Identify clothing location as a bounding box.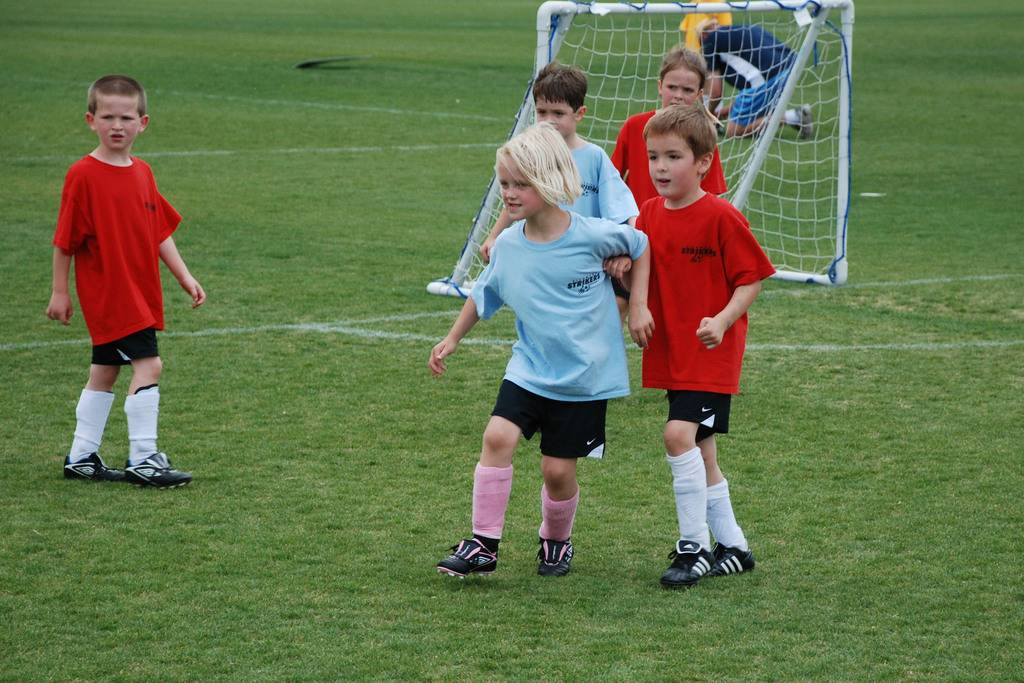
(70, 390, 118, 465).
